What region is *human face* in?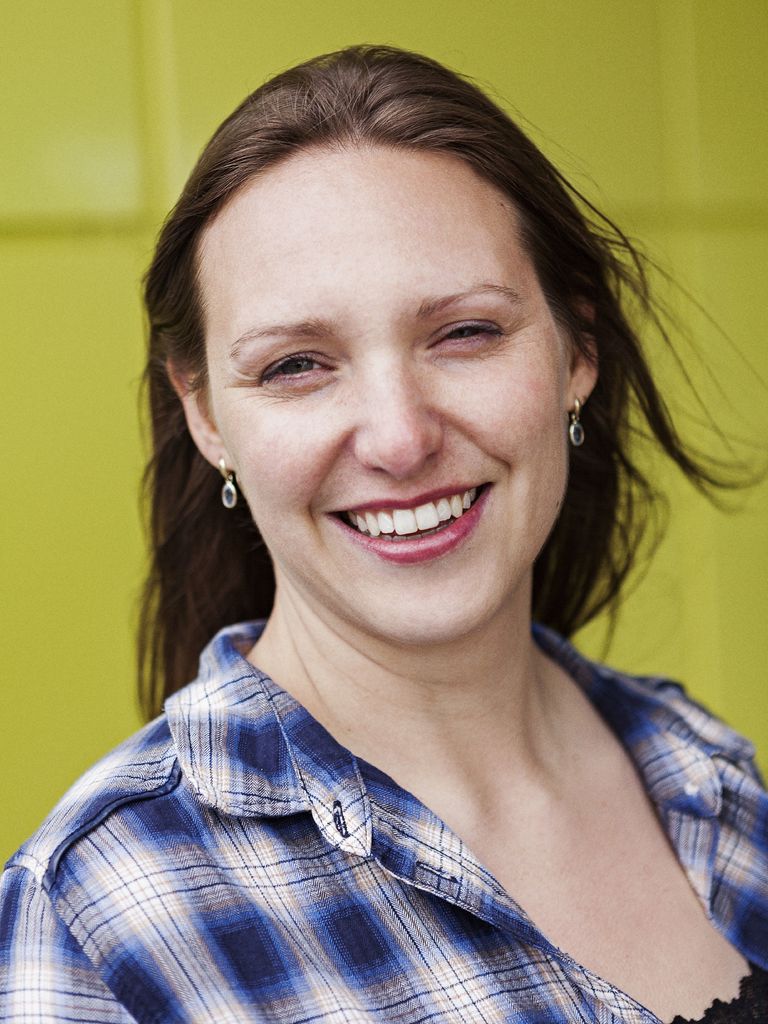
221:134:569:639.
